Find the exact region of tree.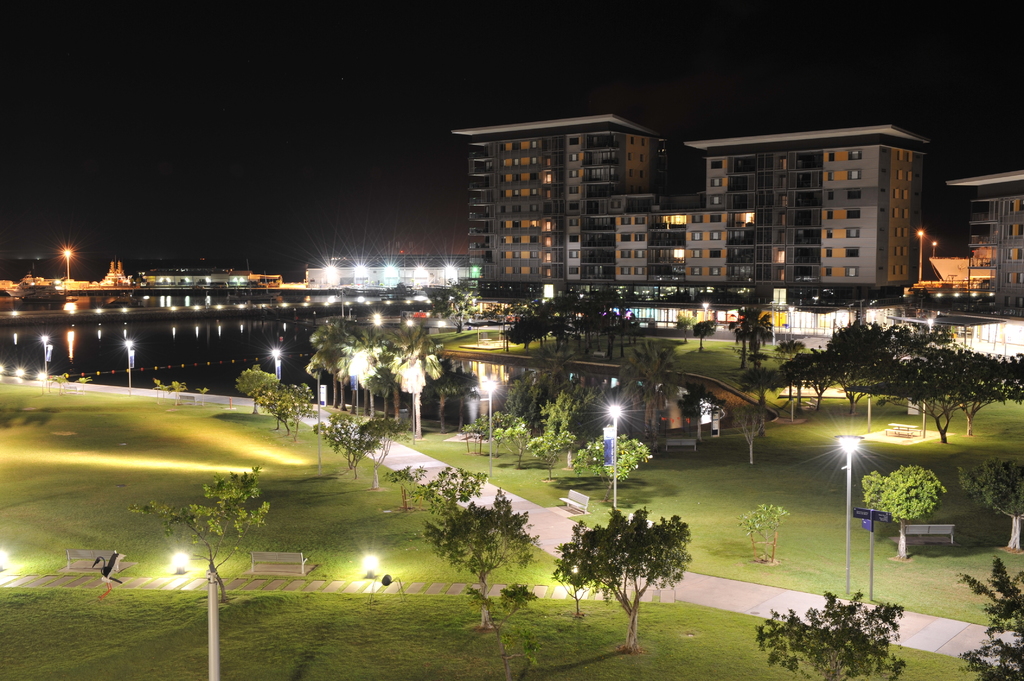
Exact region: [left=978, top=461, right=1023, bottom=556].
